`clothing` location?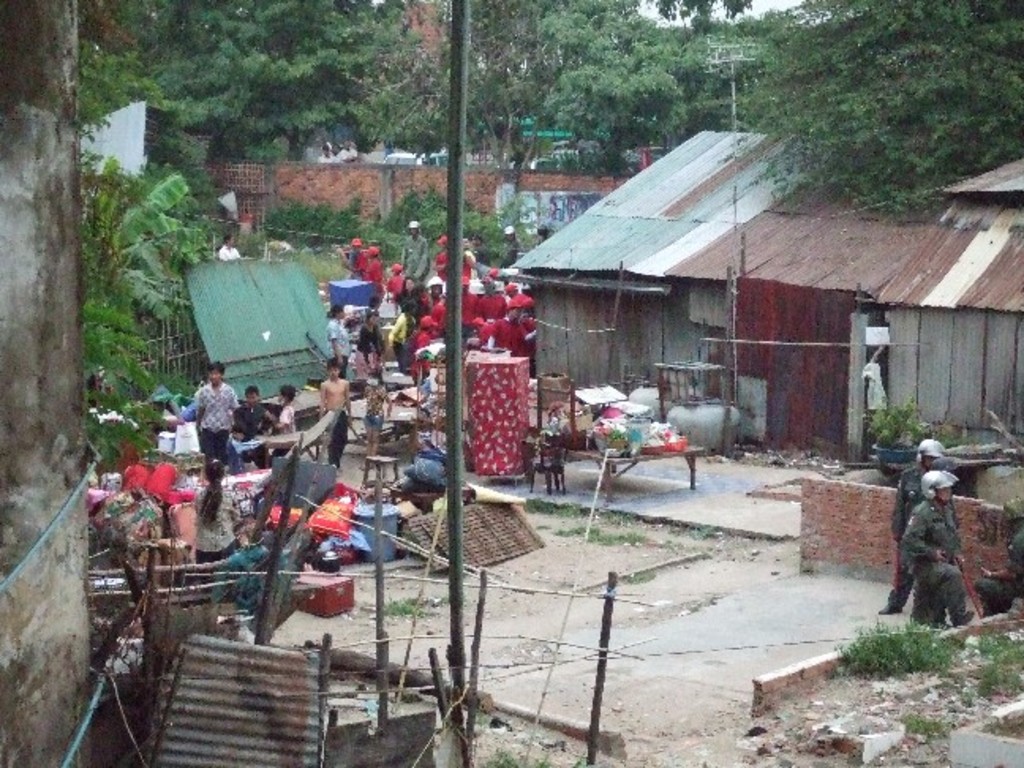
329 153 343 161
